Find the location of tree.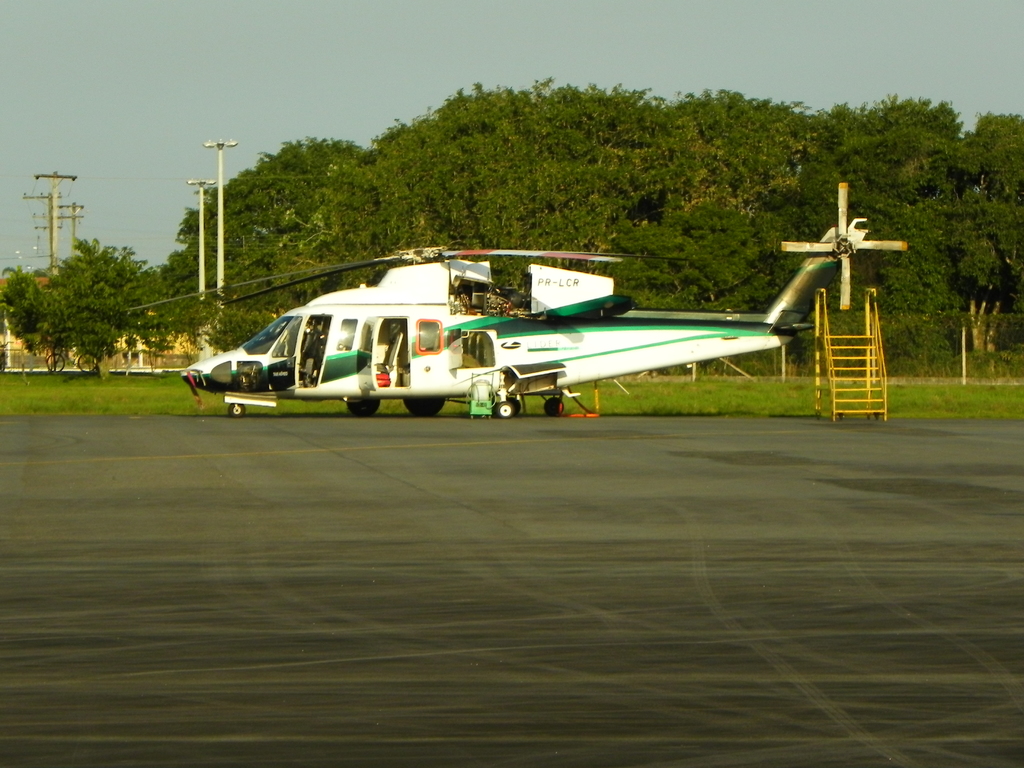
Location: 799/102/890/362.
